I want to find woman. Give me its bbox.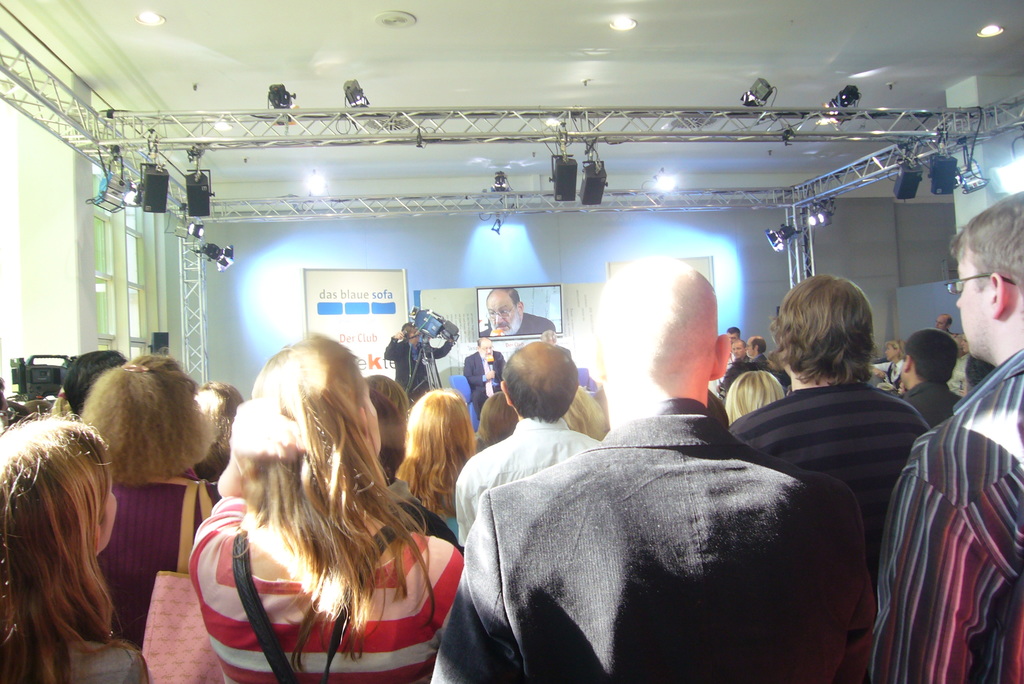
(474,393,519,456).
